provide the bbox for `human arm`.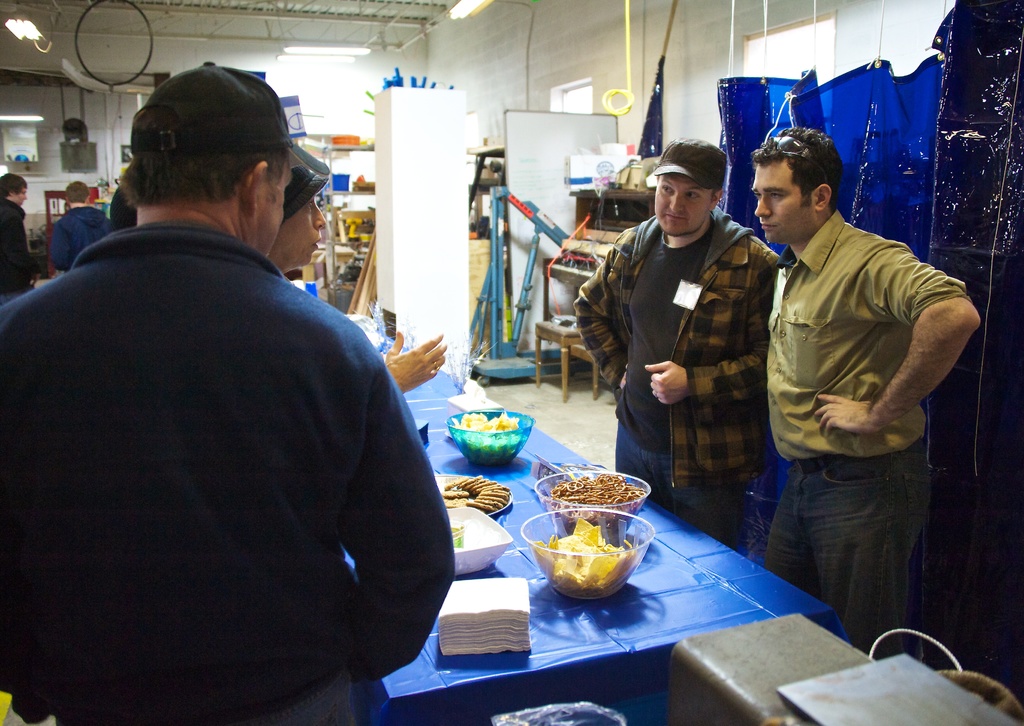
bbox(3, 207, 59, 273).
